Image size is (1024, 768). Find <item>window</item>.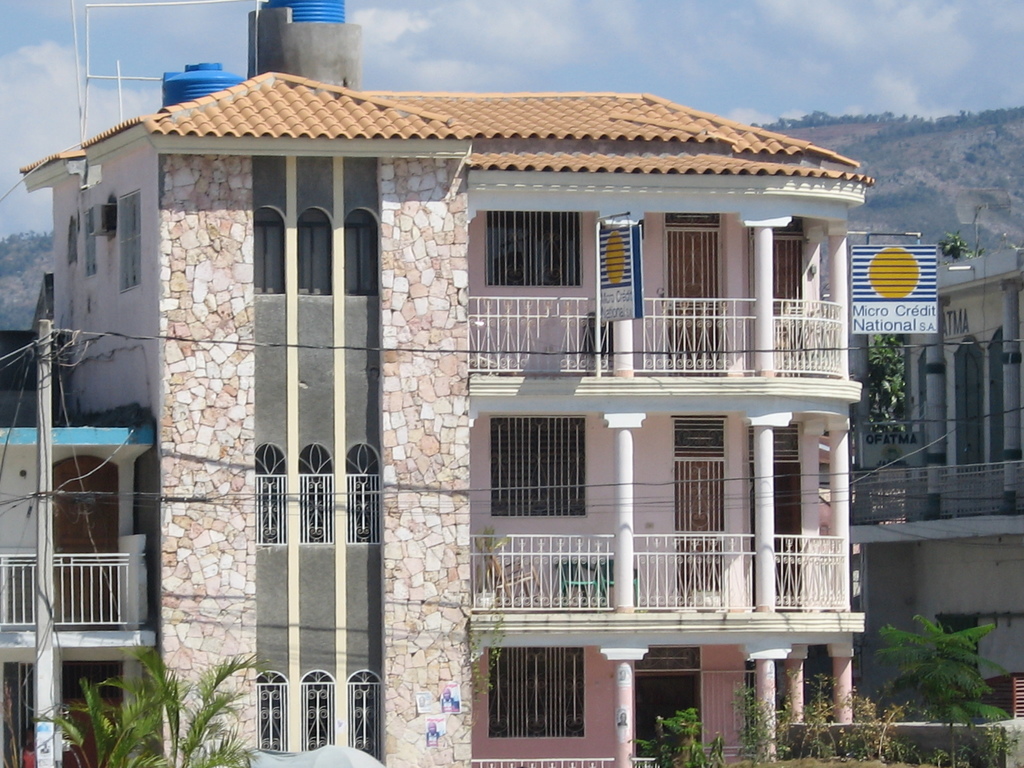
rect(484, 209, 584, 289).
